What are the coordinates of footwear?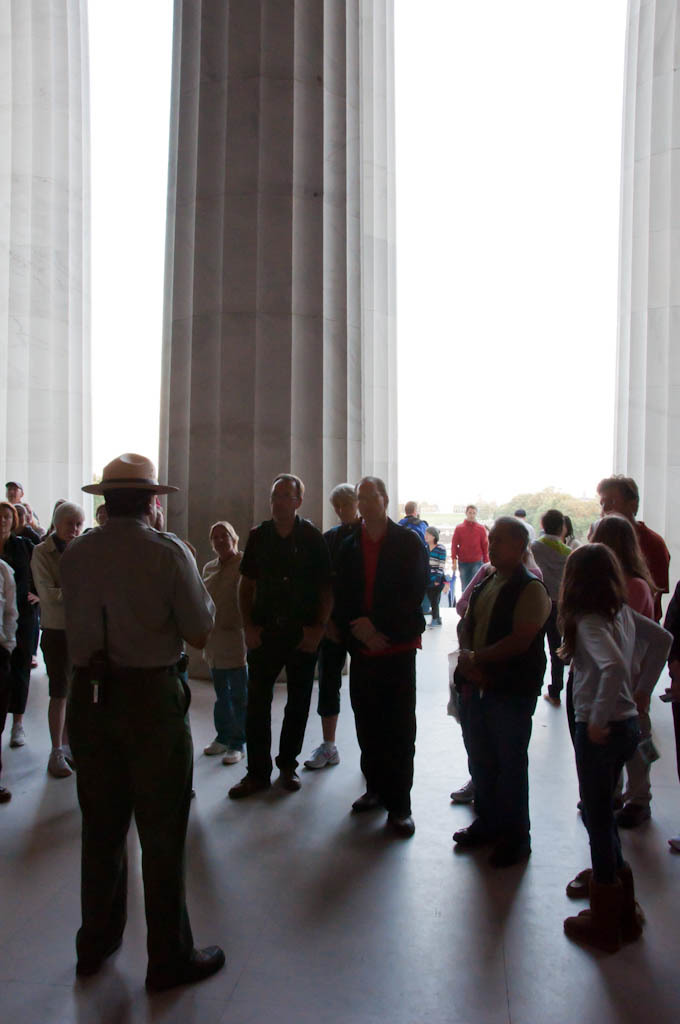
region(90, 938, 120, 962).
